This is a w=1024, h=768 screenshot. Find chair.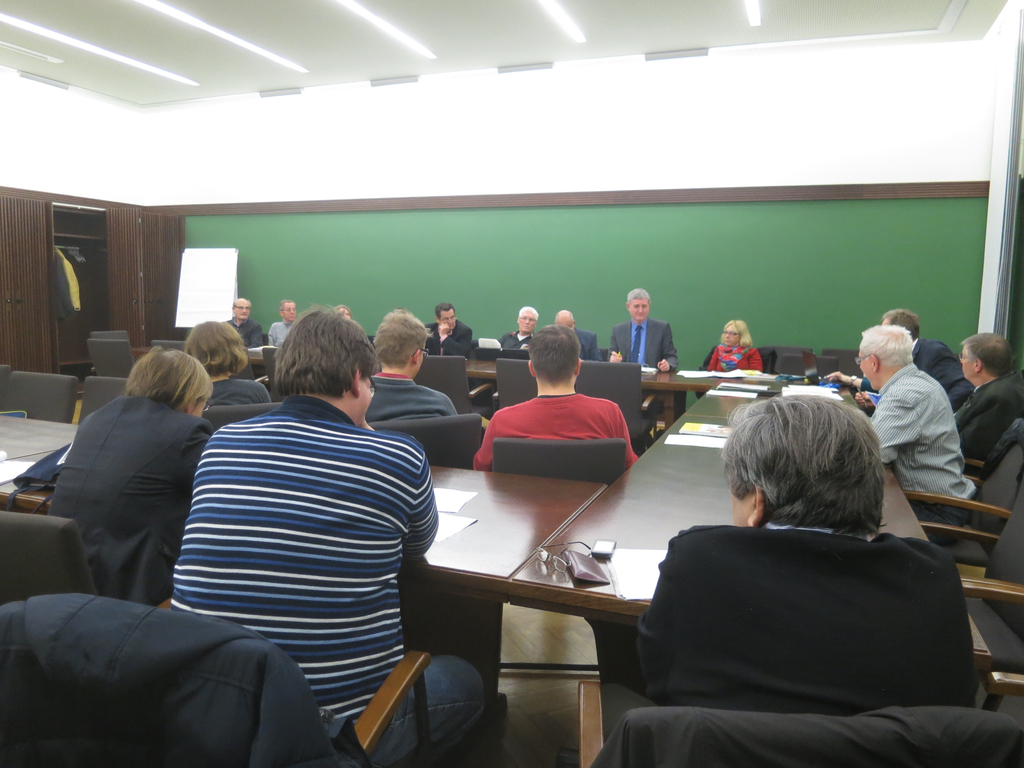
Bounding box: [488,434,633,499].
